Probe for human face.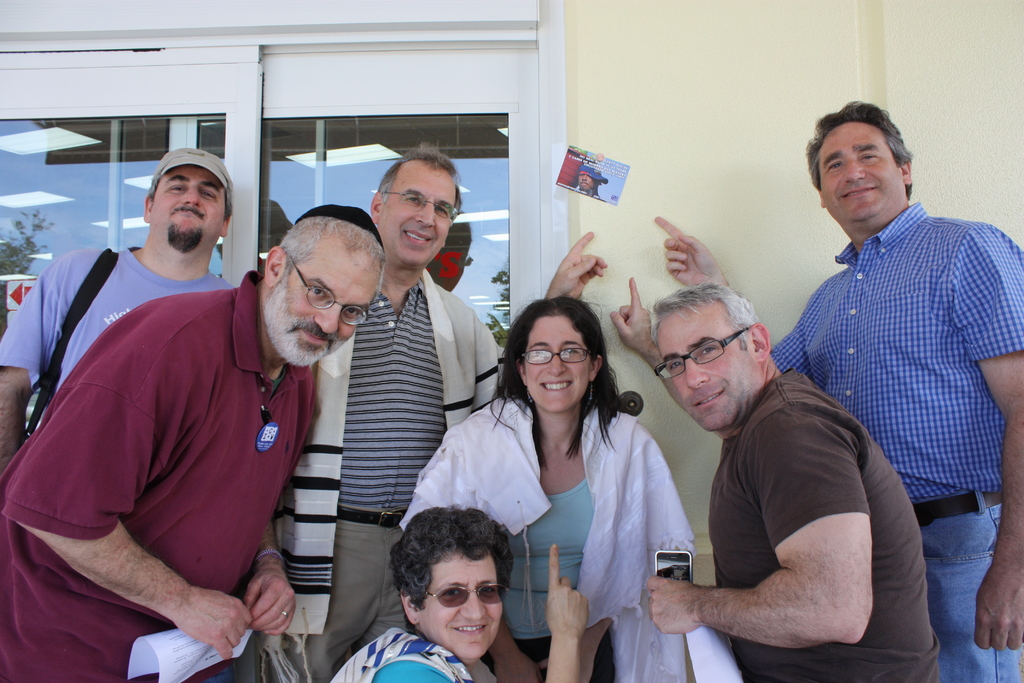
Probe result: Rect(577, 173, 595, 188).
